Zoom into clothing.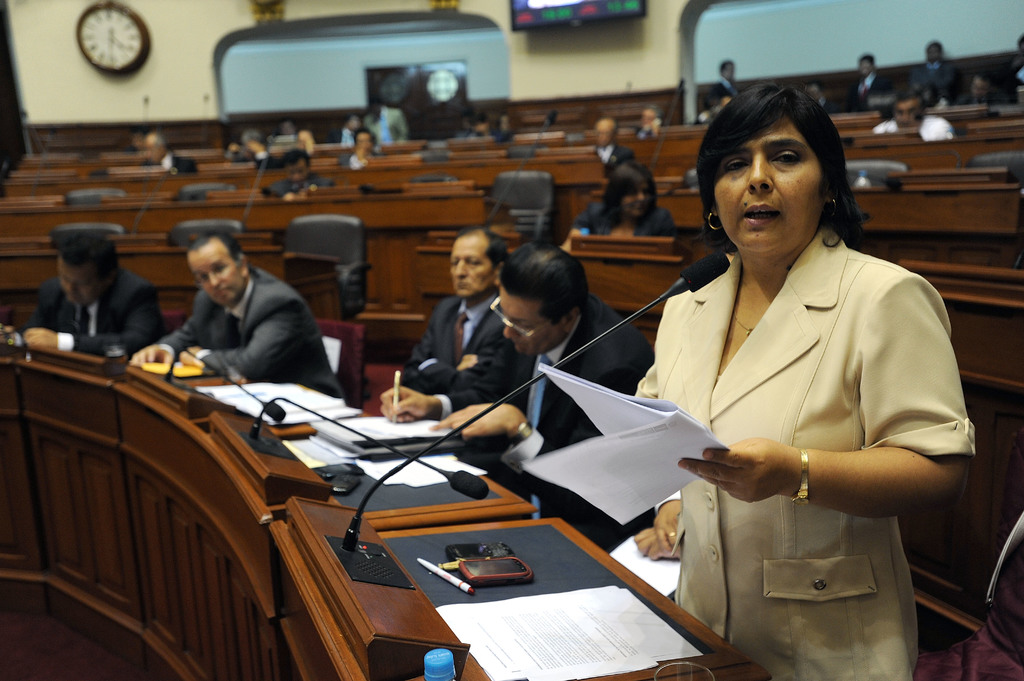
Zoom target: l=26, t=257, r=166, b=362.
